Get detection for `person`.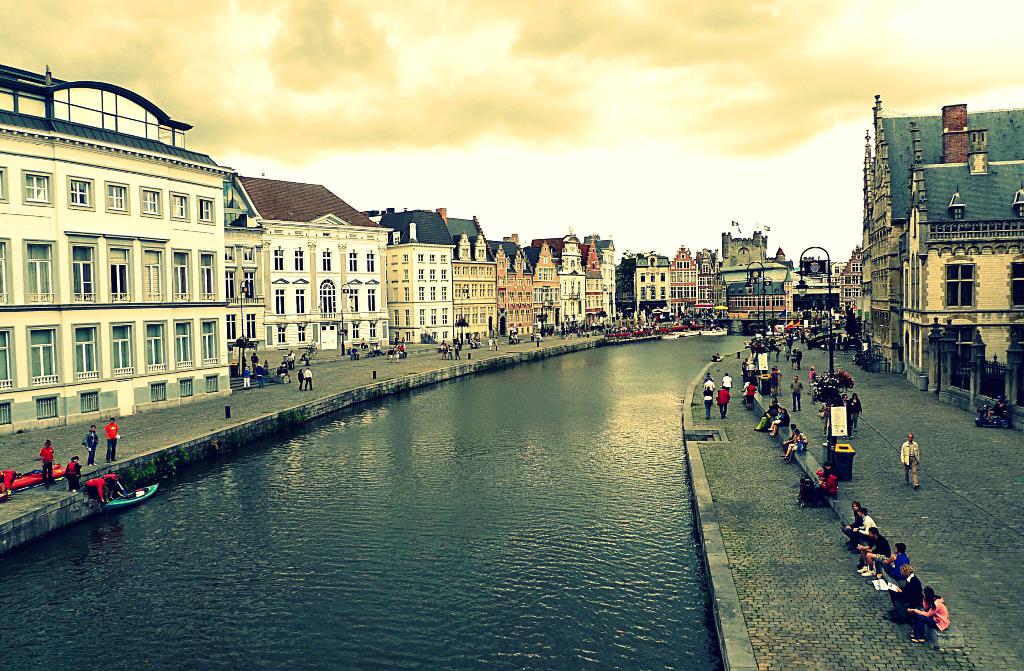
Detection: select_region(774, 364, 783, 391).
